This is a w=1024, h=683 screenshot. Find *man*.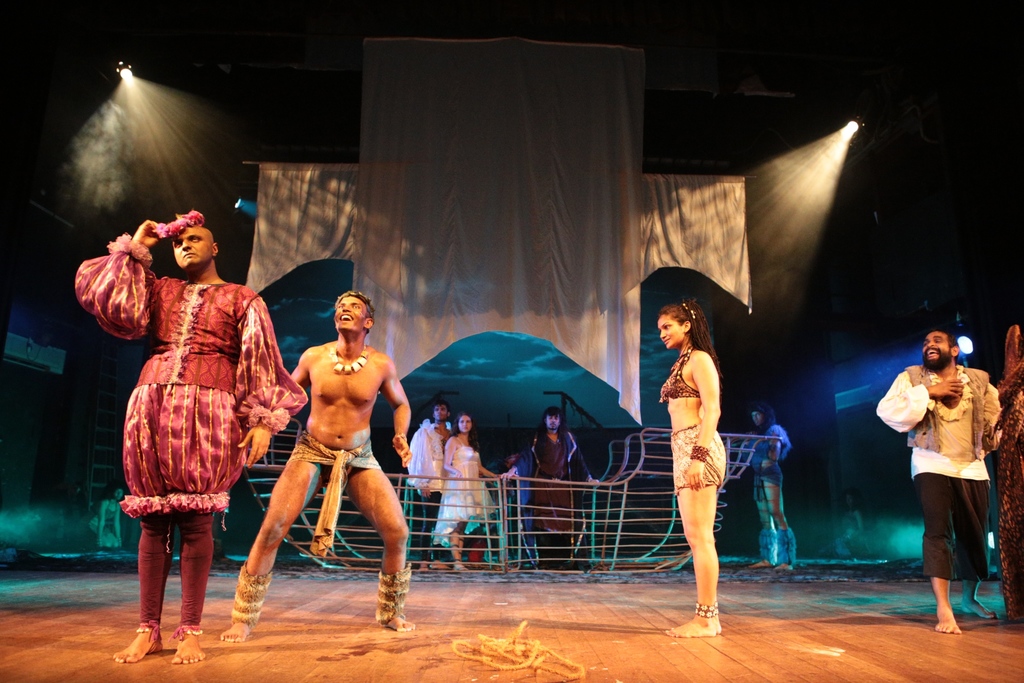
Bounding box: <box>412,404,451,567</box>.
